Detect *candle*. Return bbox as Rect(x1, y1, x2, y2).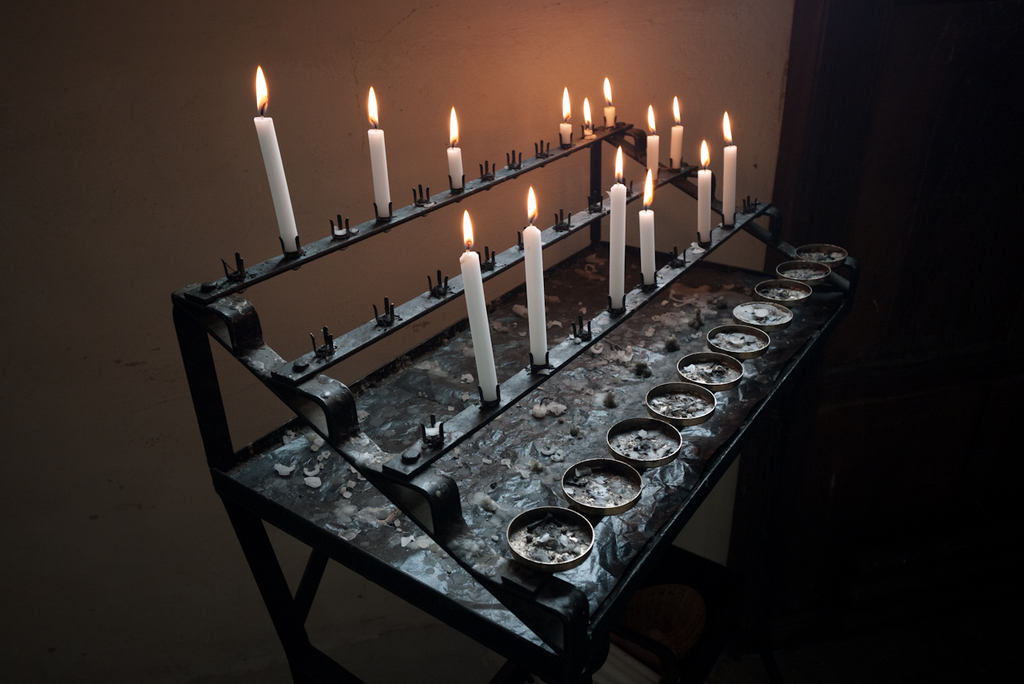
Rect(670, 99, 684, 169).
